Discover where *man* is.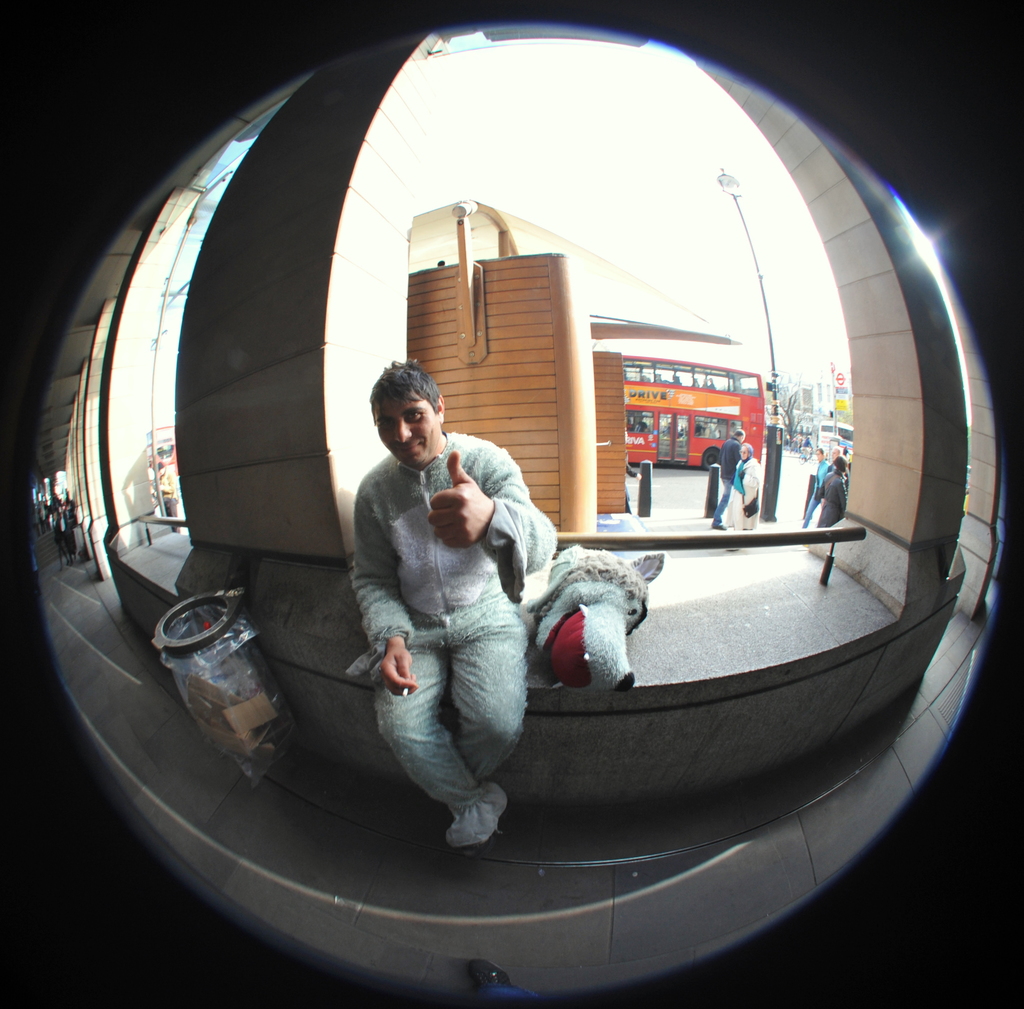
Discovered at (330, 352, 563, 858).
